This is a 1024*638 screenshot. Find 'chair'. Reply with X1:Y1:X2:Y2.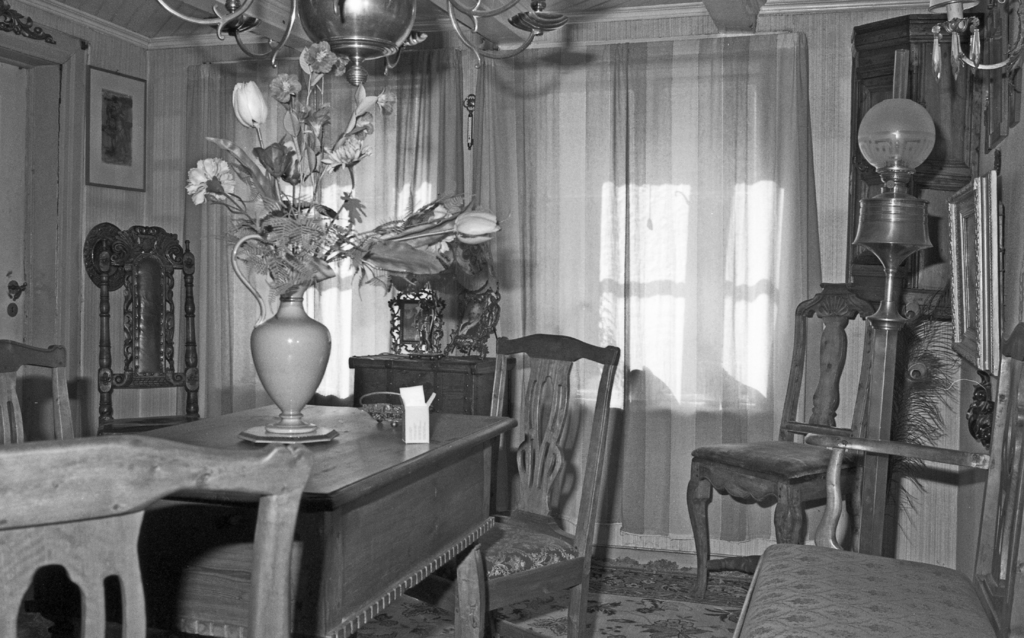
682:282:877:602.
